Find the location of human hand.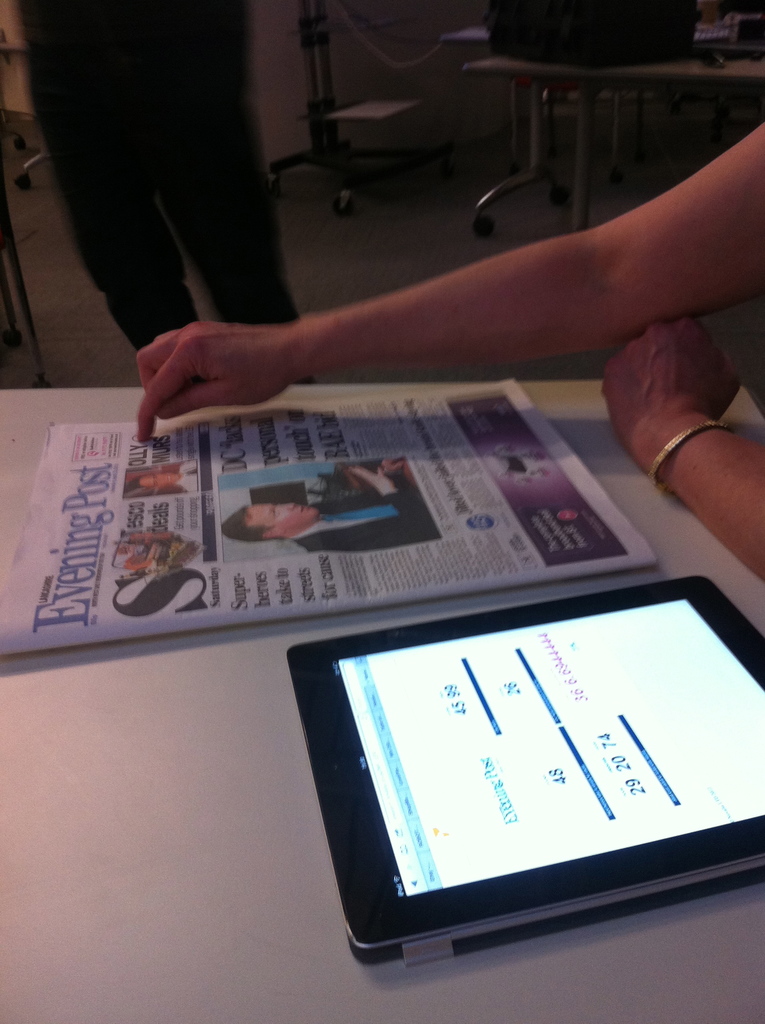
Location: [597, 312, 742, 454].
